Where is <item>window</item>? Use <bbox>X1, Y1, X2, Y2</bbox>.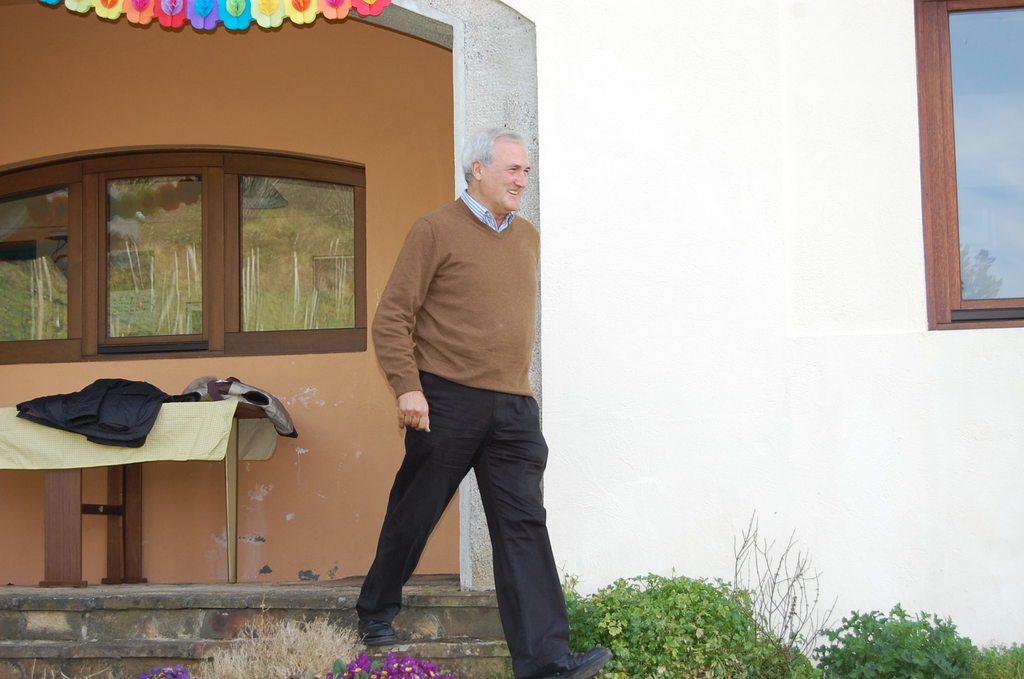
<bbox>26, 149, 348, 369</bbox>.
